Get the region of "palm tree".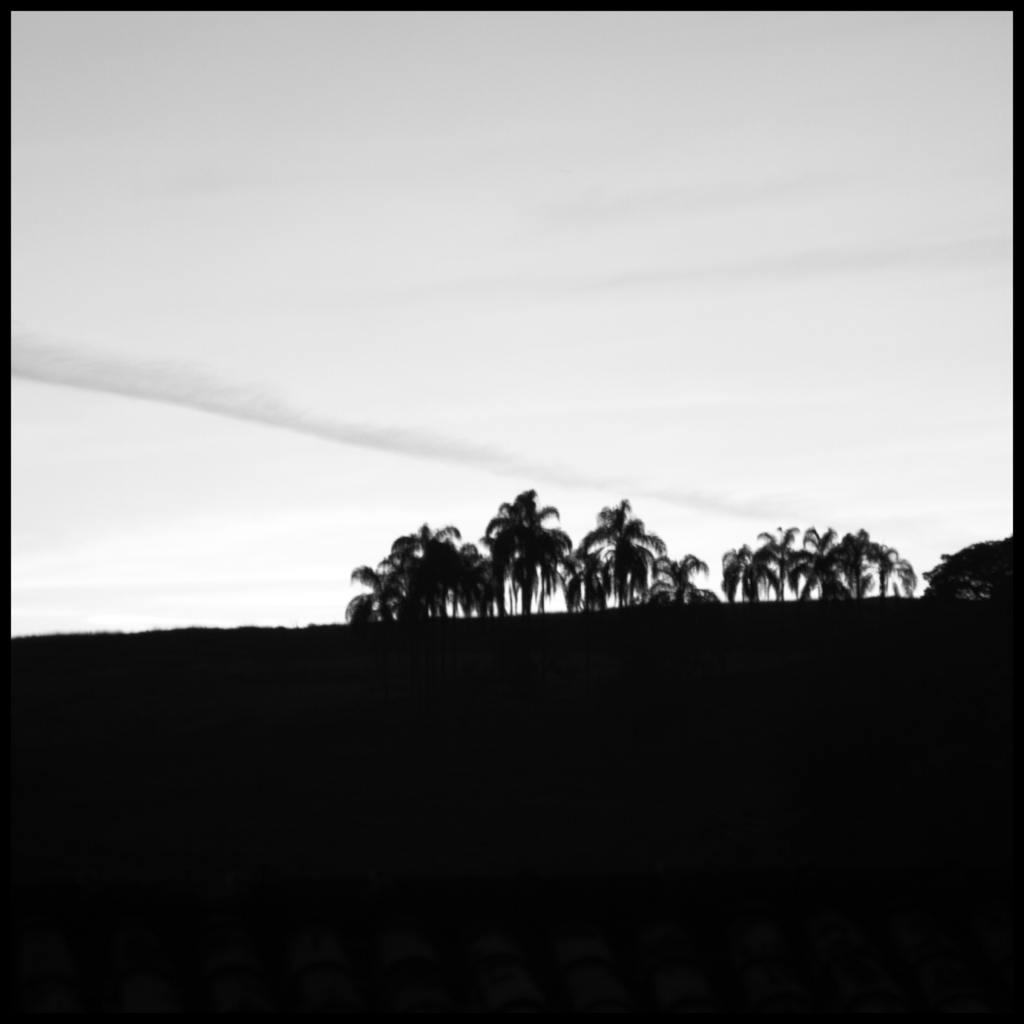
pyautogui.locateOnScreen(723, 542, 780, 608).
